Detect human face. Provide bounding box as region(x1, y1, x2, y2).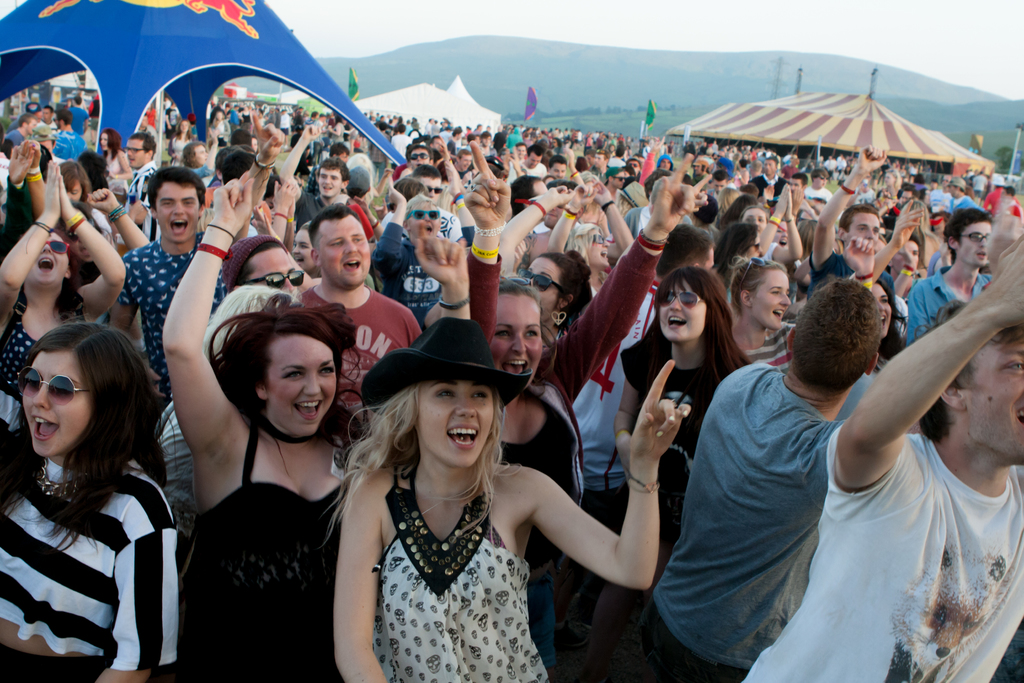
region(61, 207, 107, 256).
